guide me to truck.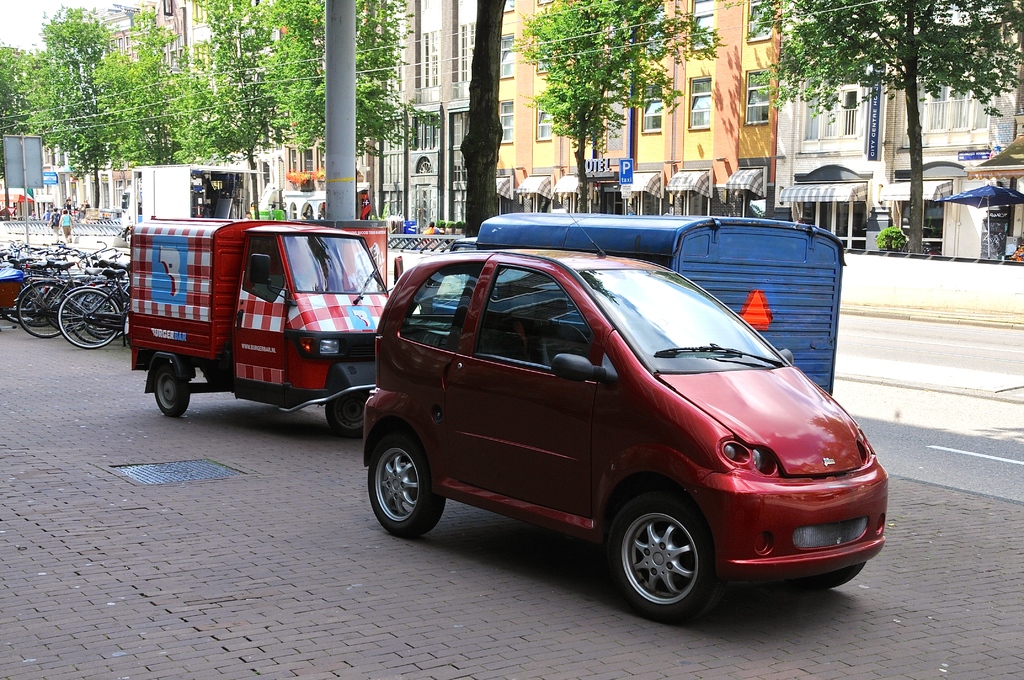
Guidance: 114 198 421 445.
